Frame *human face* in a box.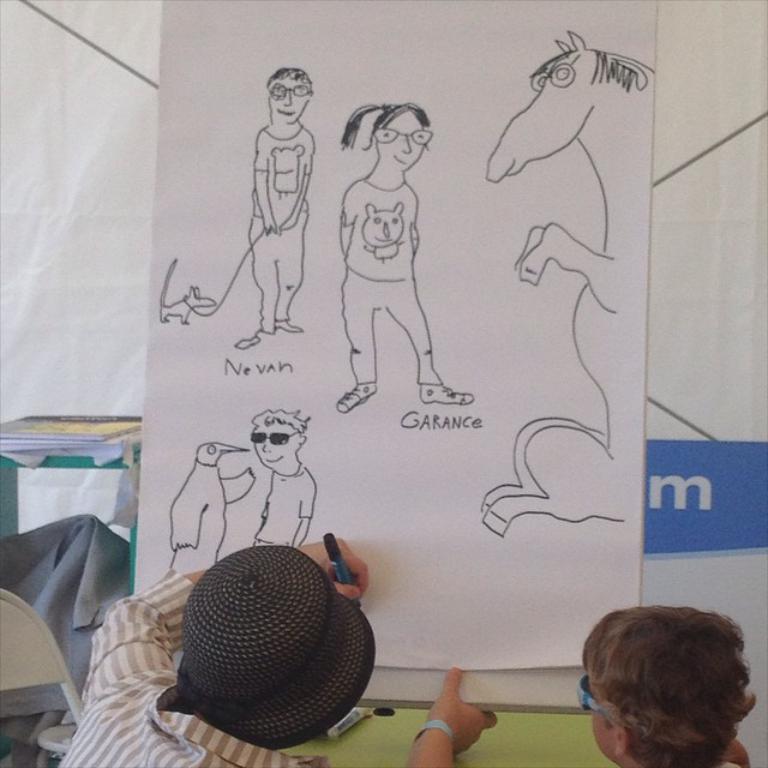
Rect(268, 72, 306, 122).
